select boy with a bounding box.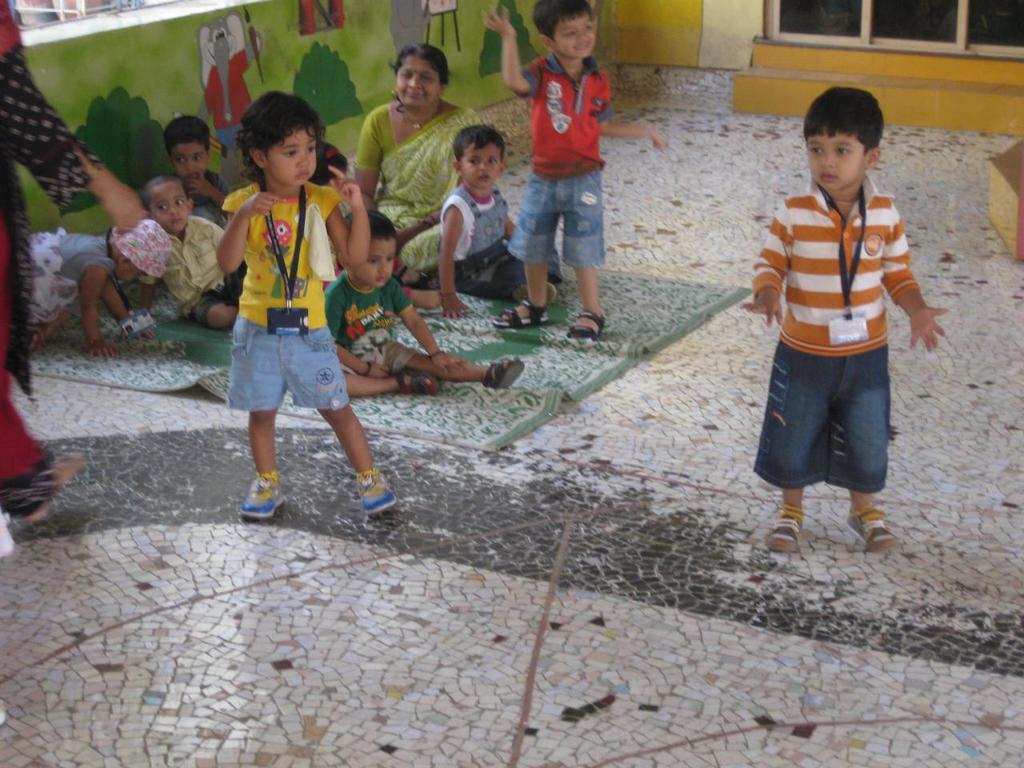
{"left": 736, "top": 85, "right": 950, "bottom": 553}.
